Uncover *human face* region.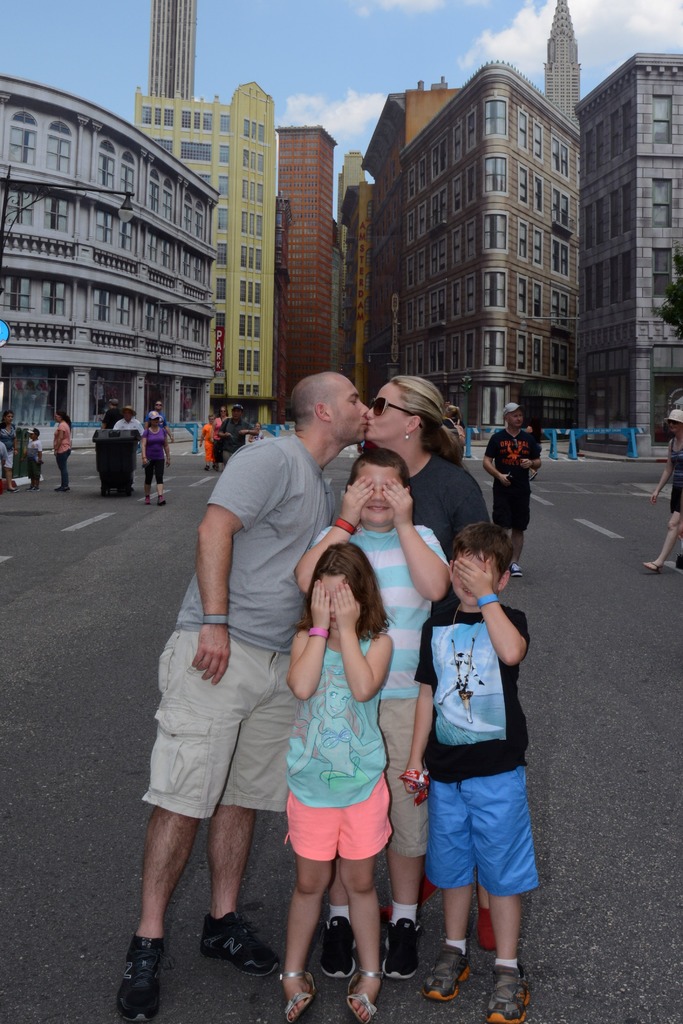
Uncovered: <box>367,383,407,436</box>.
